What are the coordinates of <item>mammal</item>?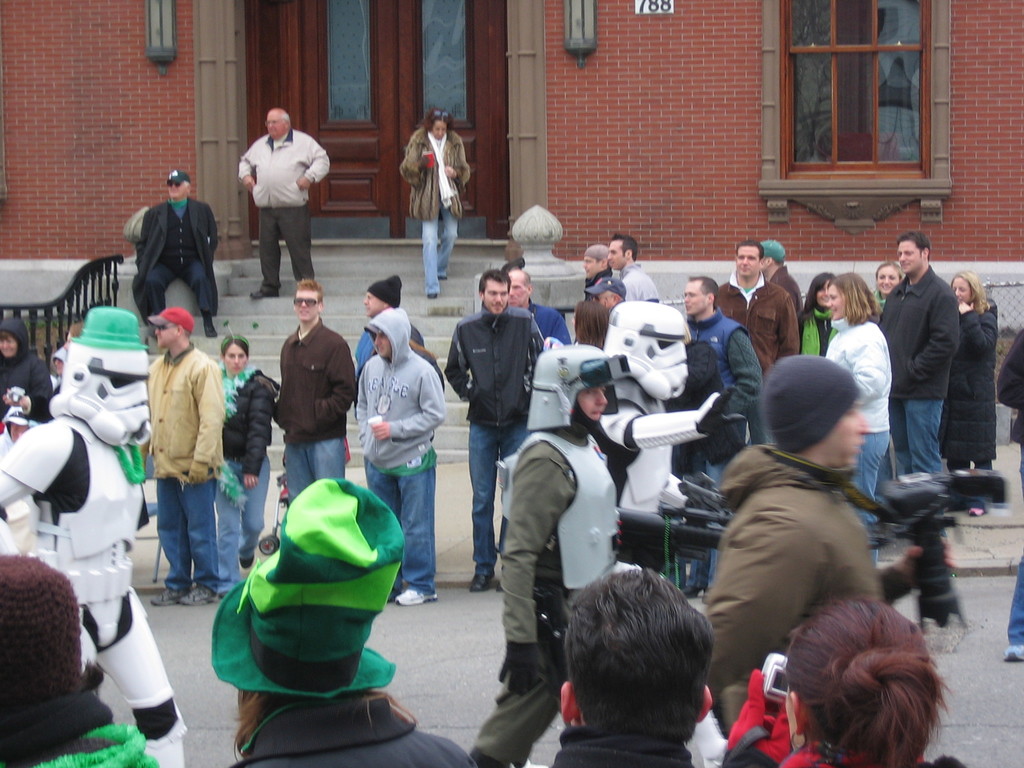
[left=545, top=555, right=712, bottom=767].
